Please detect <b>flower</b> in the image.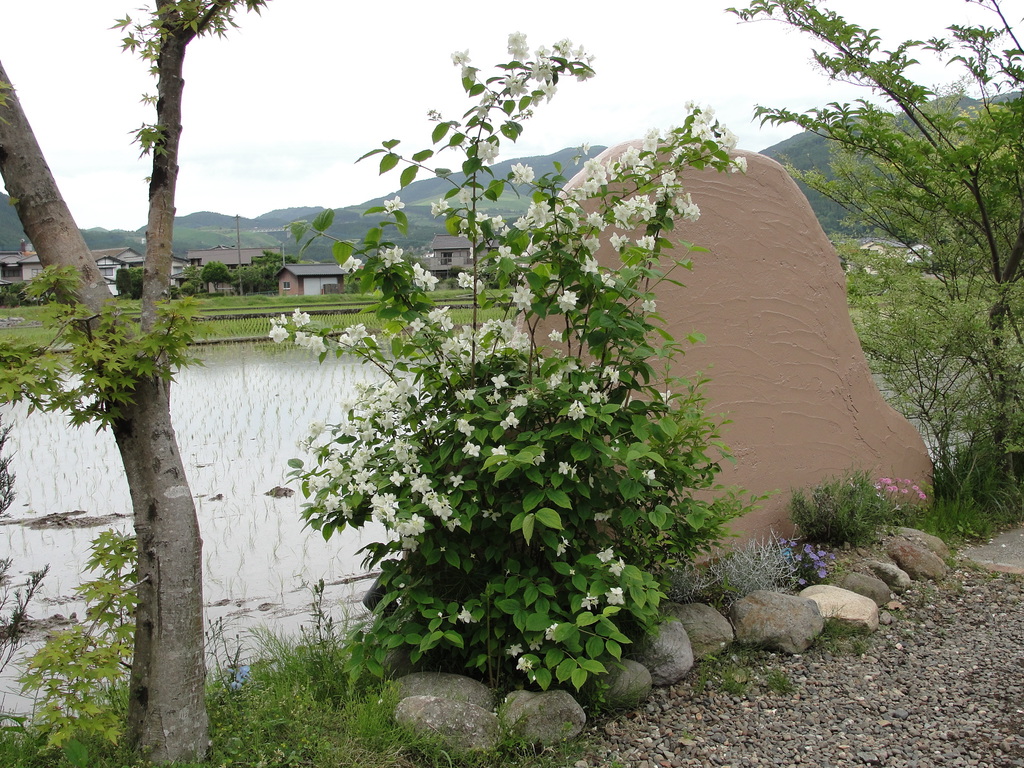
Rect(539, 547, 546, 552).
